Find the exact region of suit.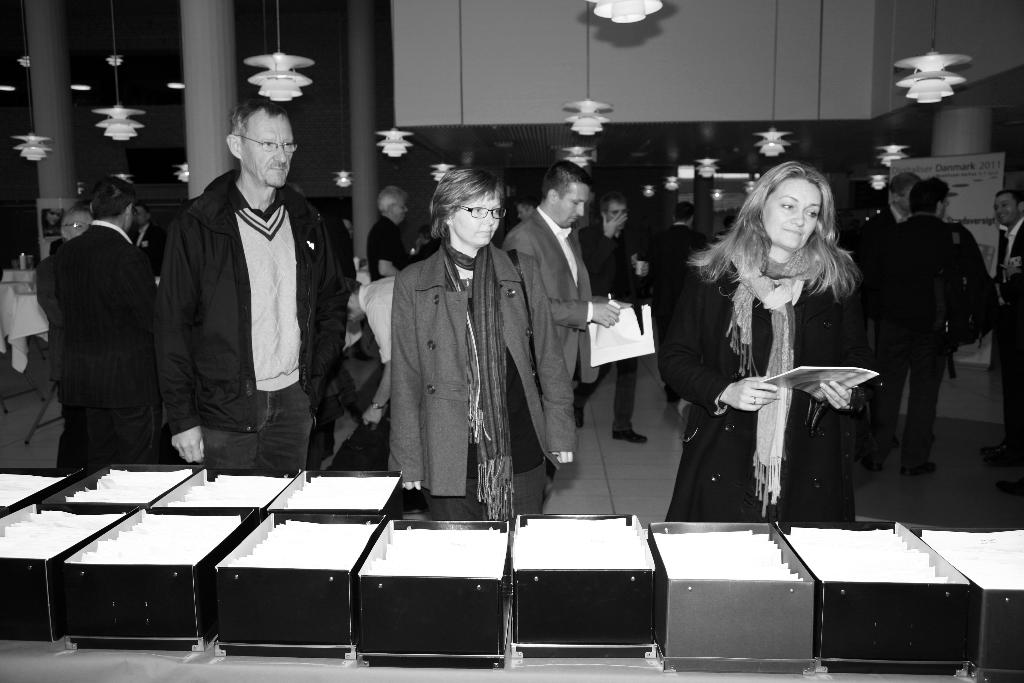
Exact region: 29/254/61/465.
